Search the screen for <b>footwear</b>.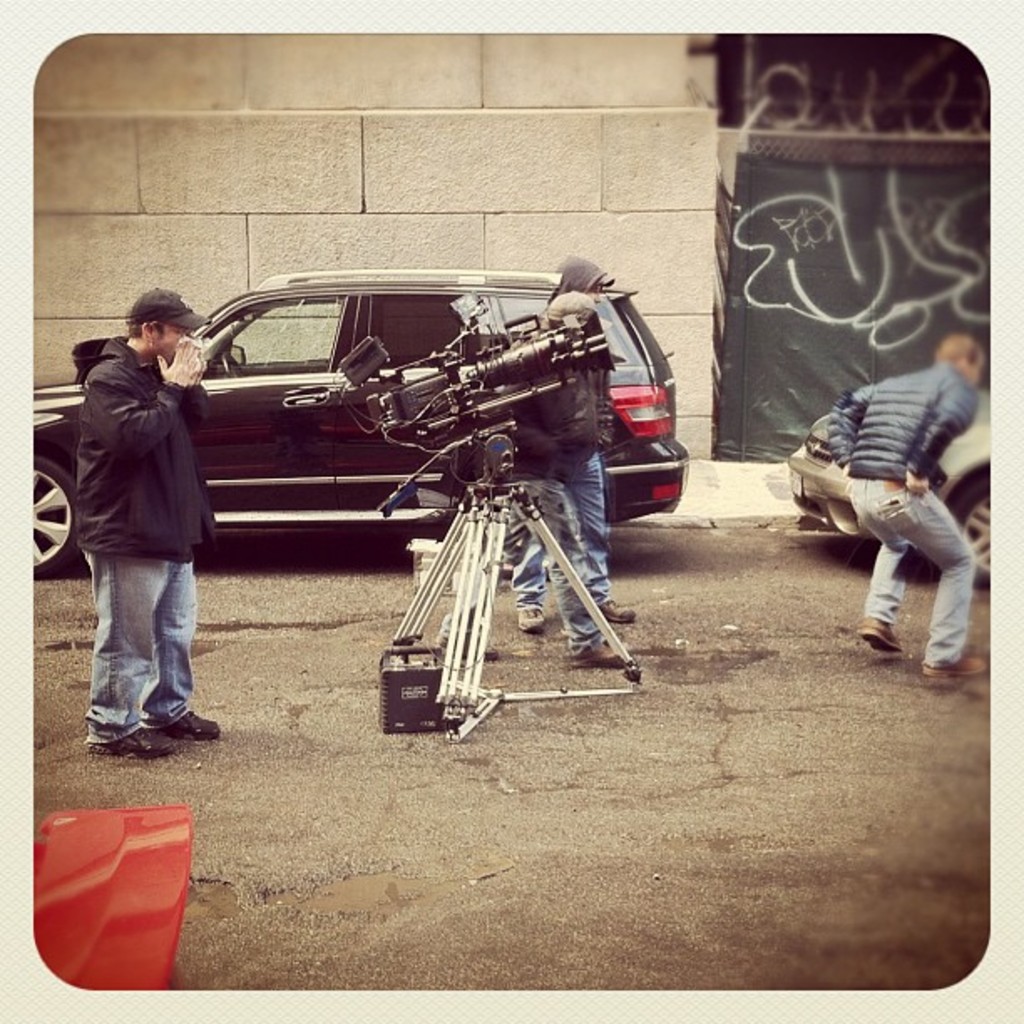
Found at BBox(922, 649, 989, 679).
